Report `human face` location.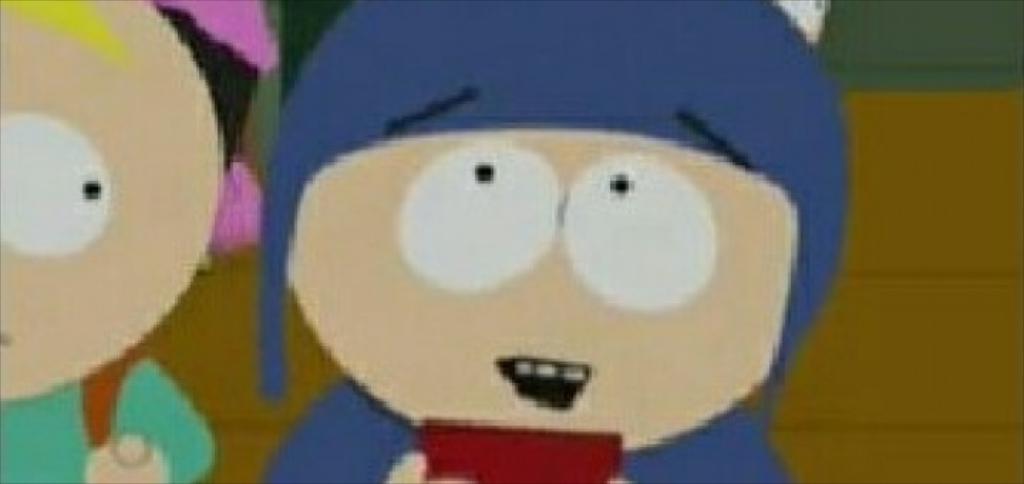
Report: box=[0, 0, 219, 403].
